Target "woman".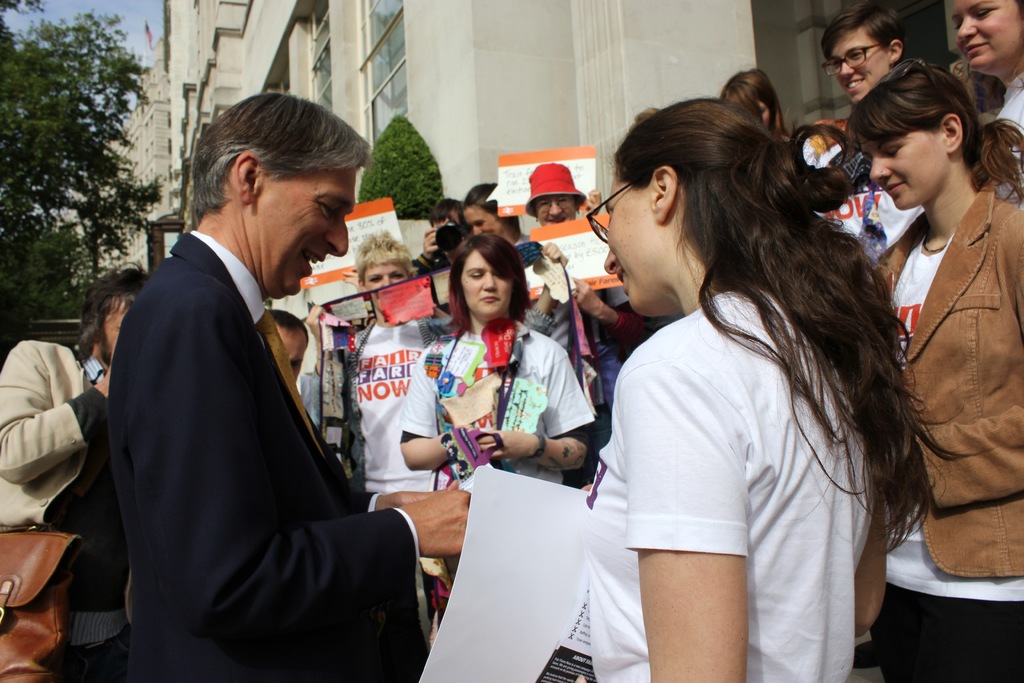
Target region: bbox(394, 232, 594, 488).
